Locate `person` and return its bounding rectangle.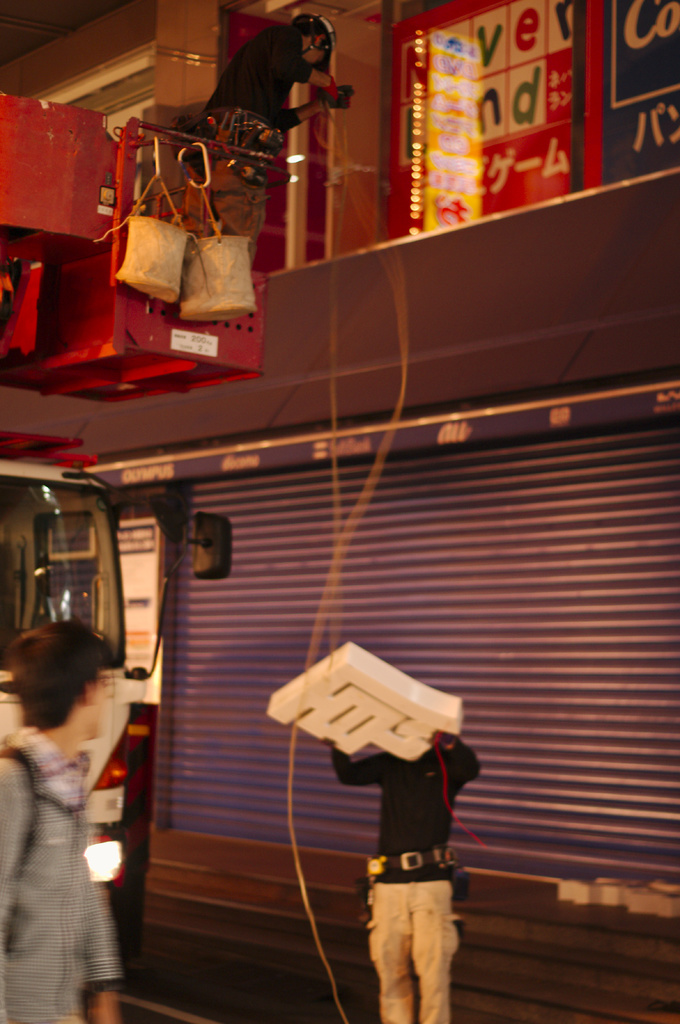
pyautogui.locateOnScreen(0, 620, 123, 1023).
